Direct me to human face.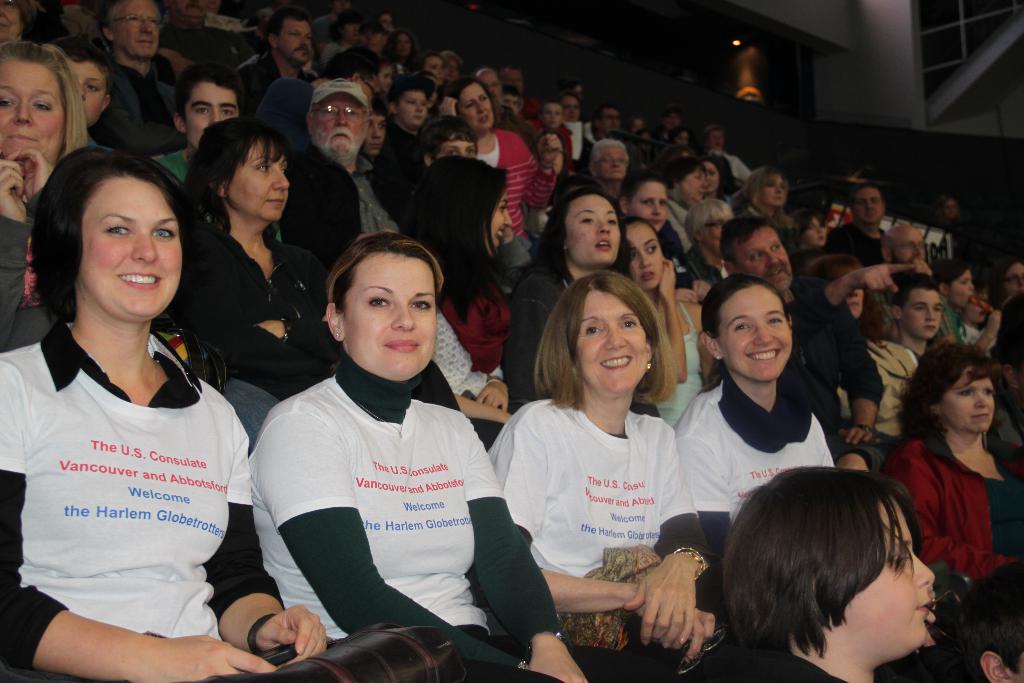
Direction: (x1=431, y1=126, x2=484, y2=159).
